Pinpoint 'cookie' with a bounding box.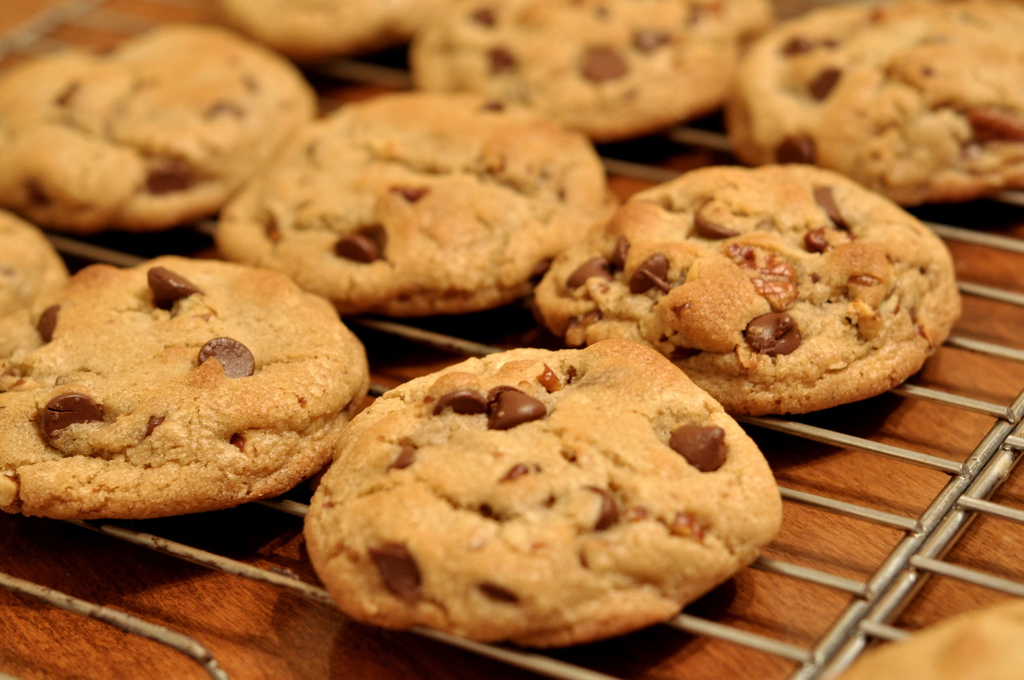
crop(300, 335, 785, 651).
